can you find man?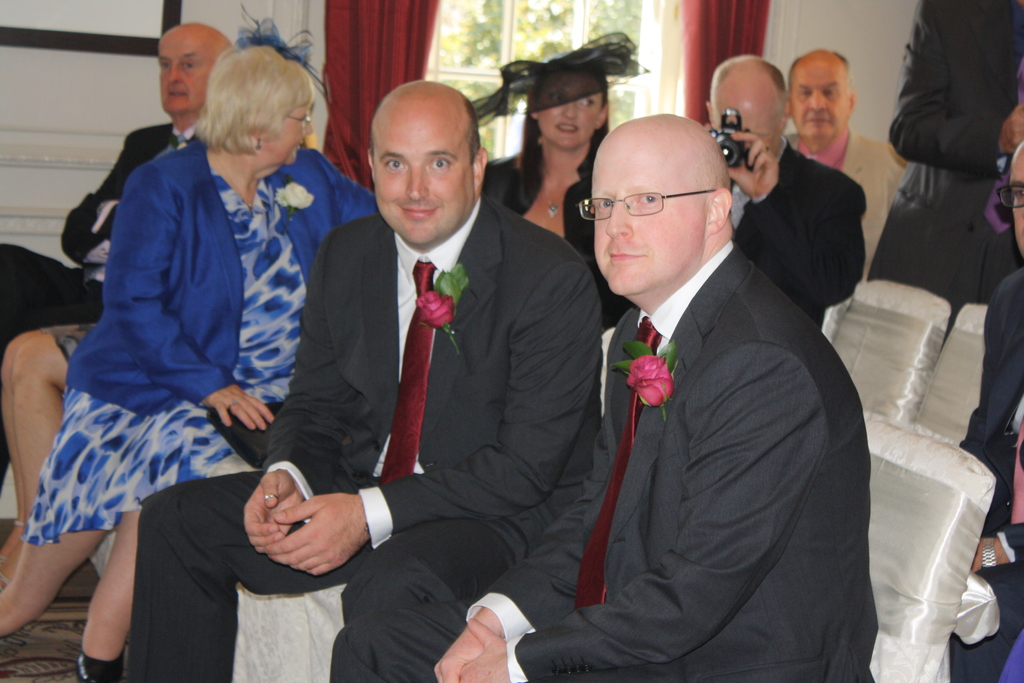
Yes, bounding box: 957/147/1023/682.
